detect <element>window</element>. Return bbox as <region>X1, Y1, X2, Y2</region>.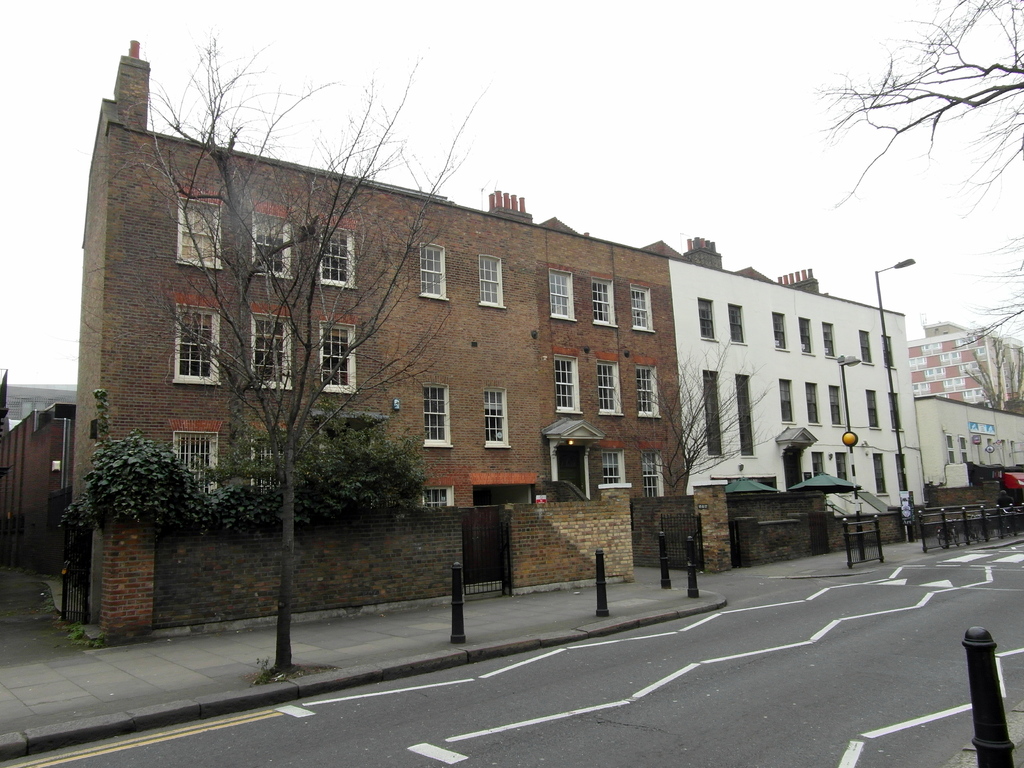
<region>554, 345, 582, 414</region>.
